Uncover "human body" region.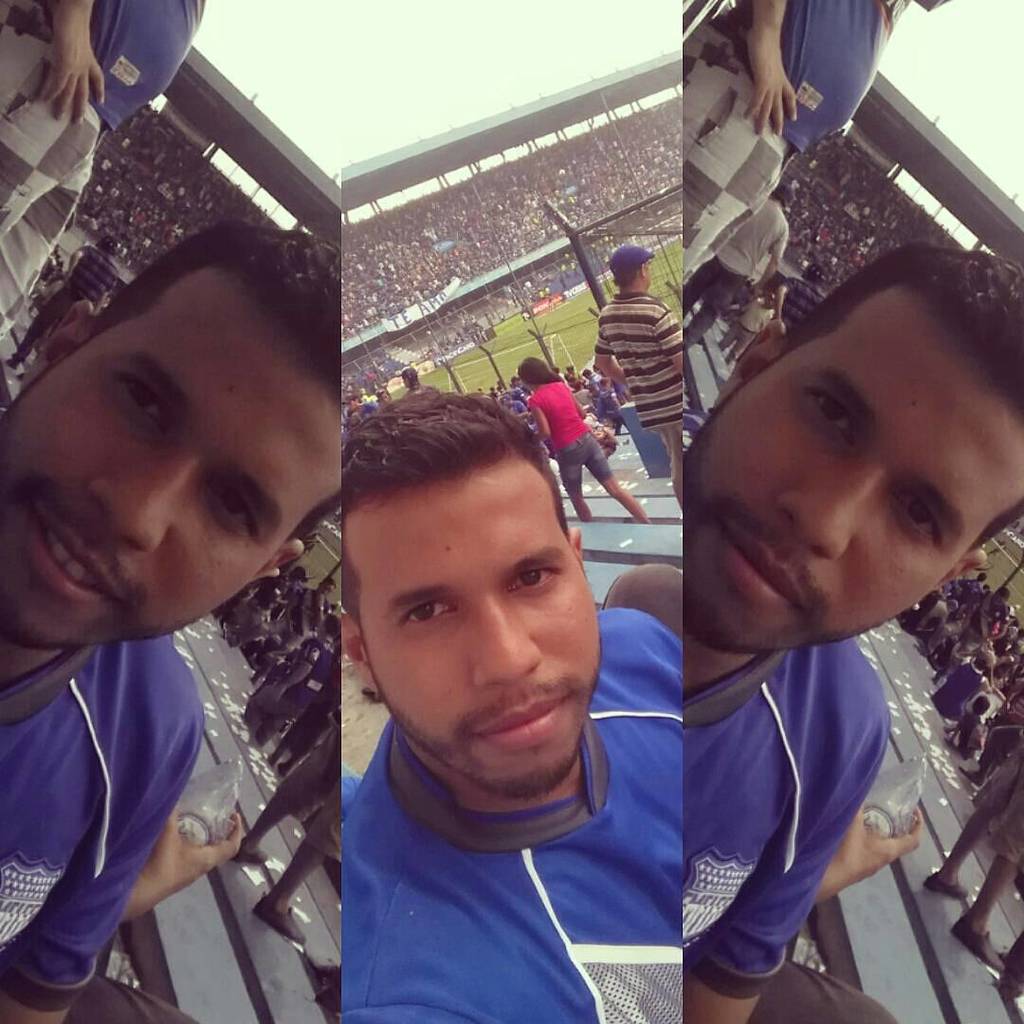
Uncovered: bbox(0, 616, 193, 1023).
